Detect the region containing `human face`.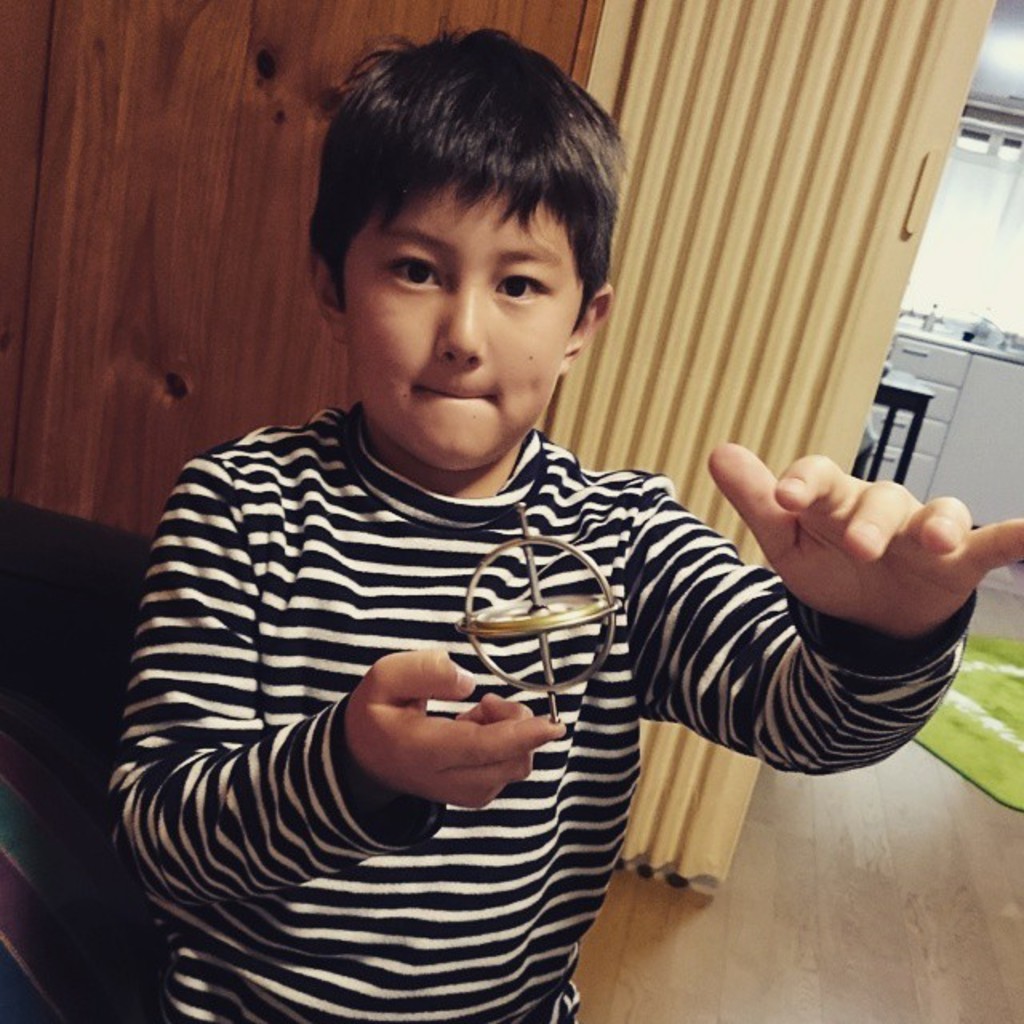
crop(344, 190, 586, 467).
